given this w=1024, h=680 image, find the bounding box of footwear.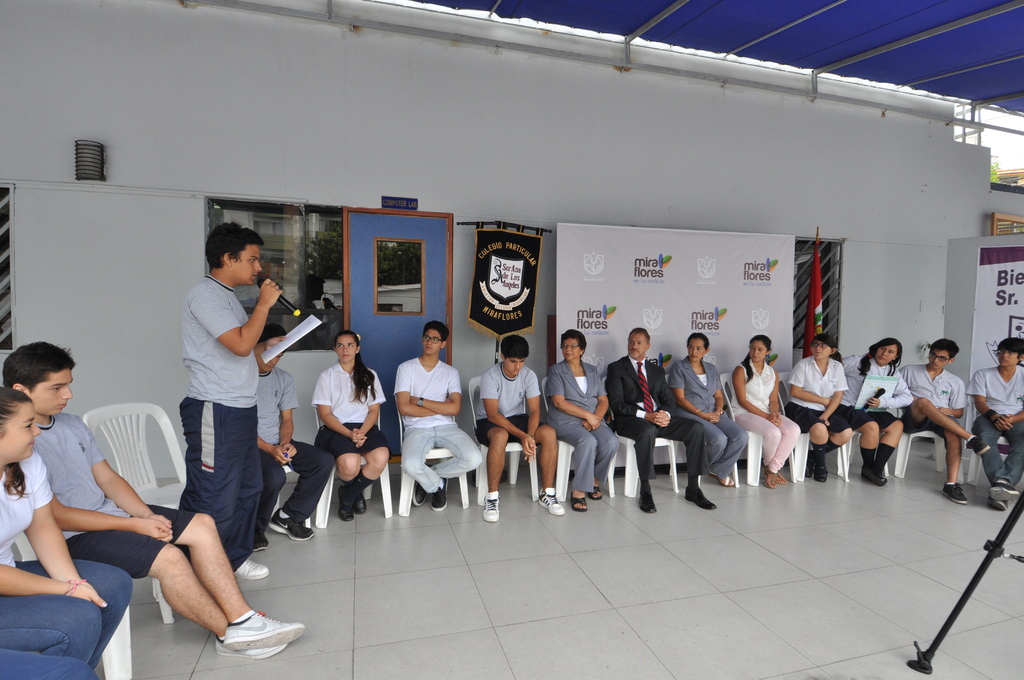
box=[537, 485, 564, 518].
